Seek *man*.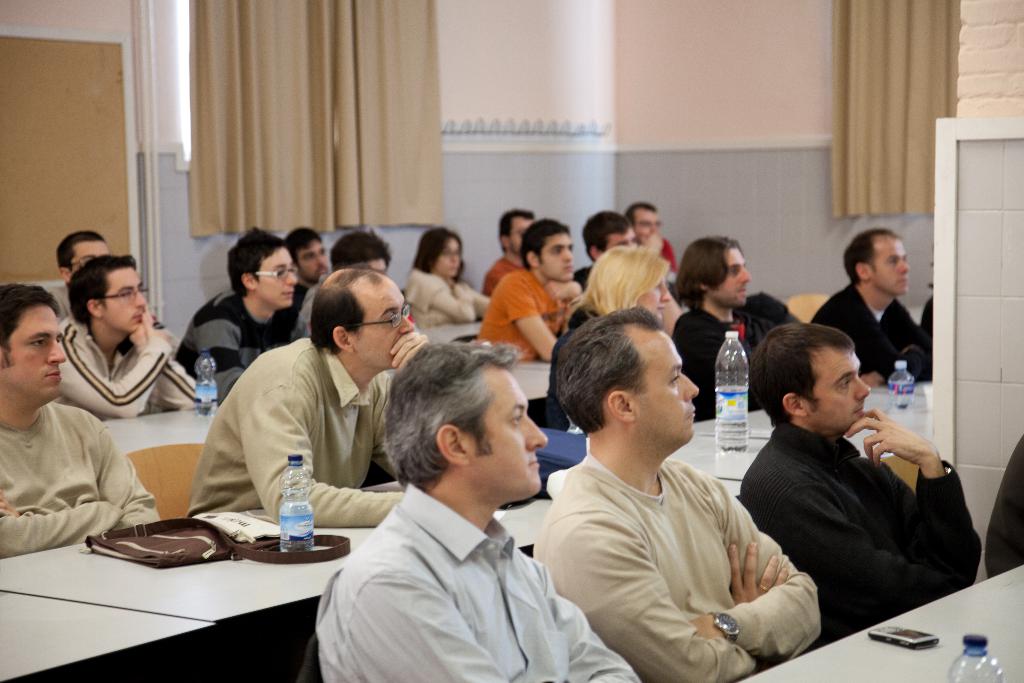
(left=534, top=315, right=816, bottom=670).
